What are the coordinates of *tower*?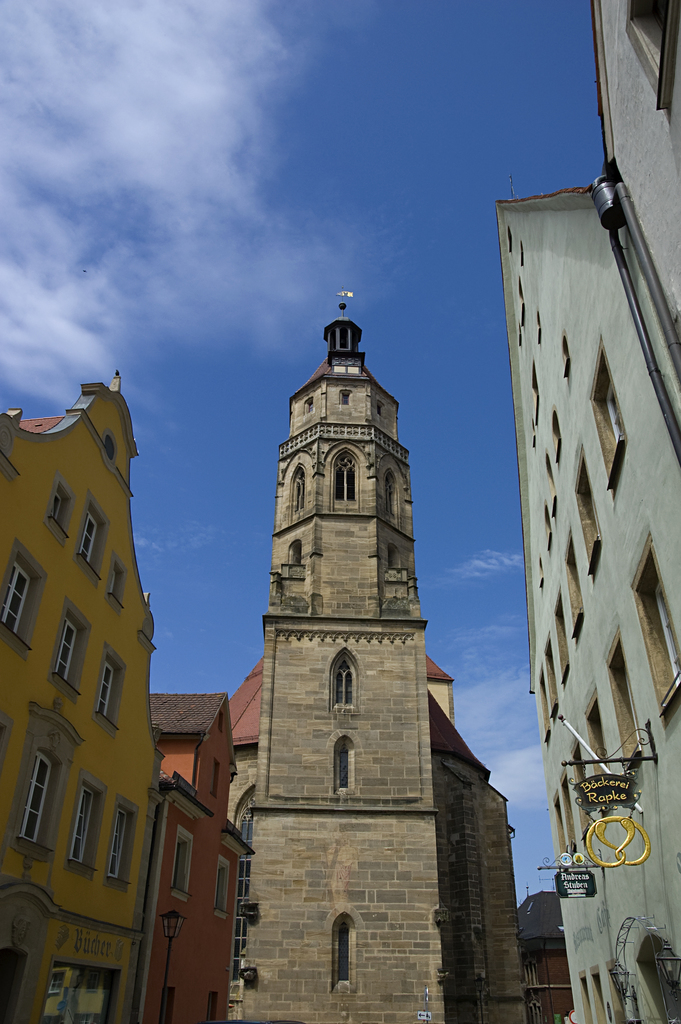
(x1=135, y1=273, x2=545, y2=1023).
